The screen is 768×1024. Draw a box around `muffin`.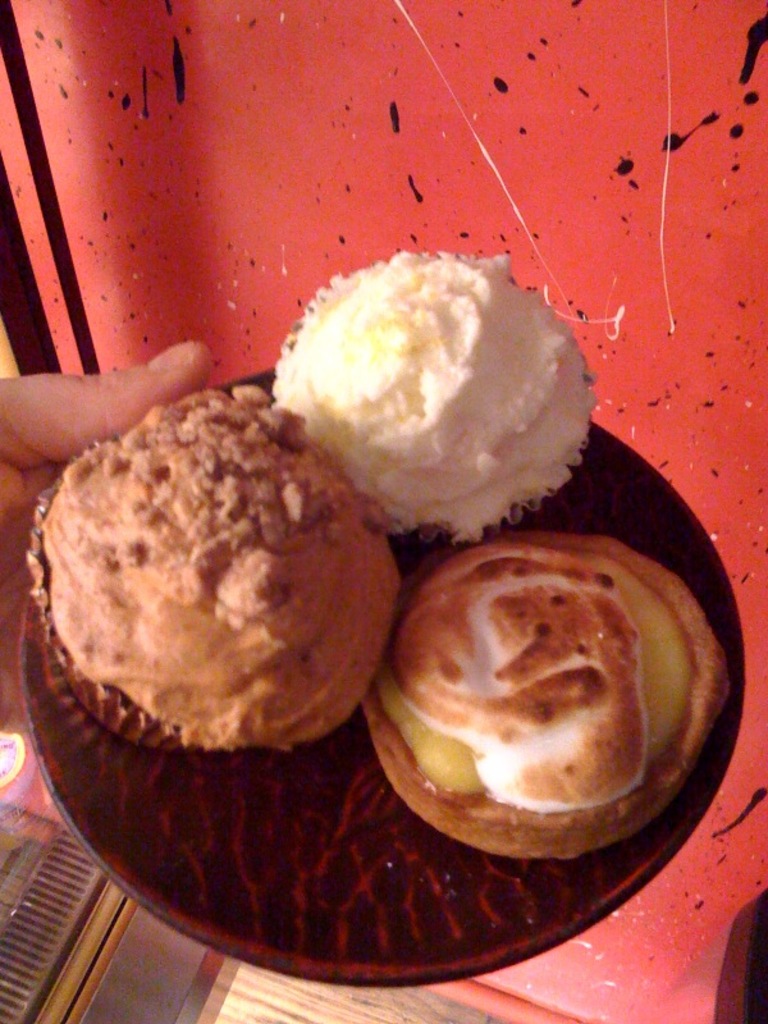
[27, 381, 401, 762].
